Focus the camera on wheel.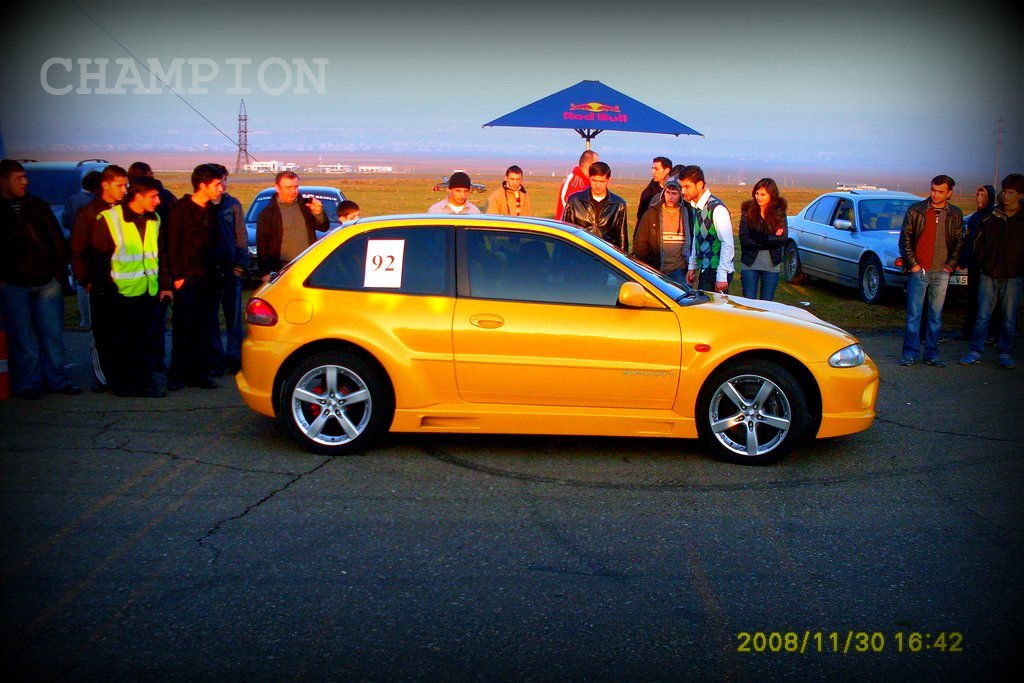
Focus region: [left=694, top=361, right=801, bottom=466].
